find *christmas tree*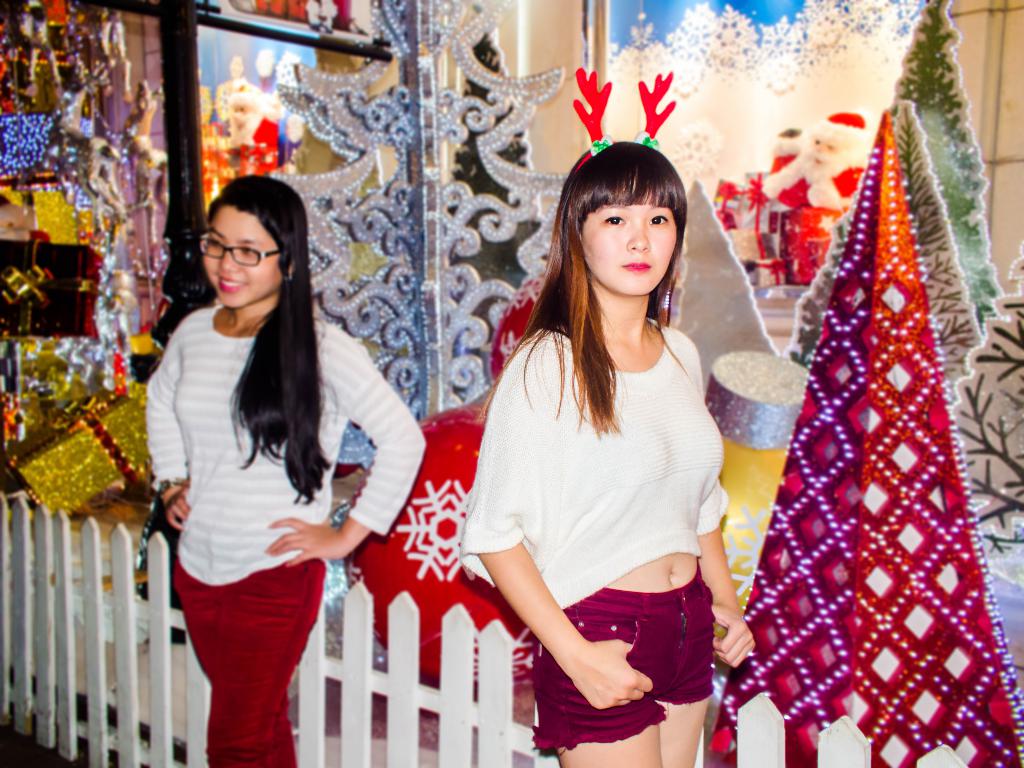
select_region(705, 109, 1023, 767)
